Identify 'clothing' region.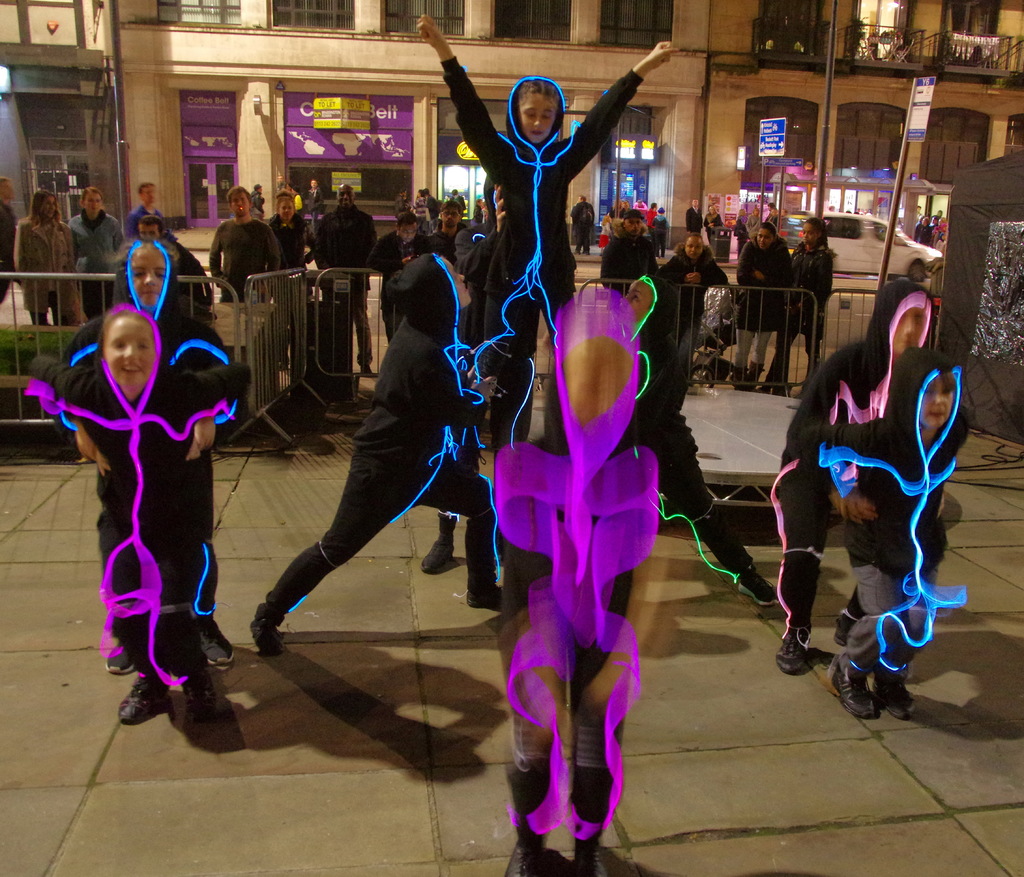
Region: <box>777,243,855,396</box>.
